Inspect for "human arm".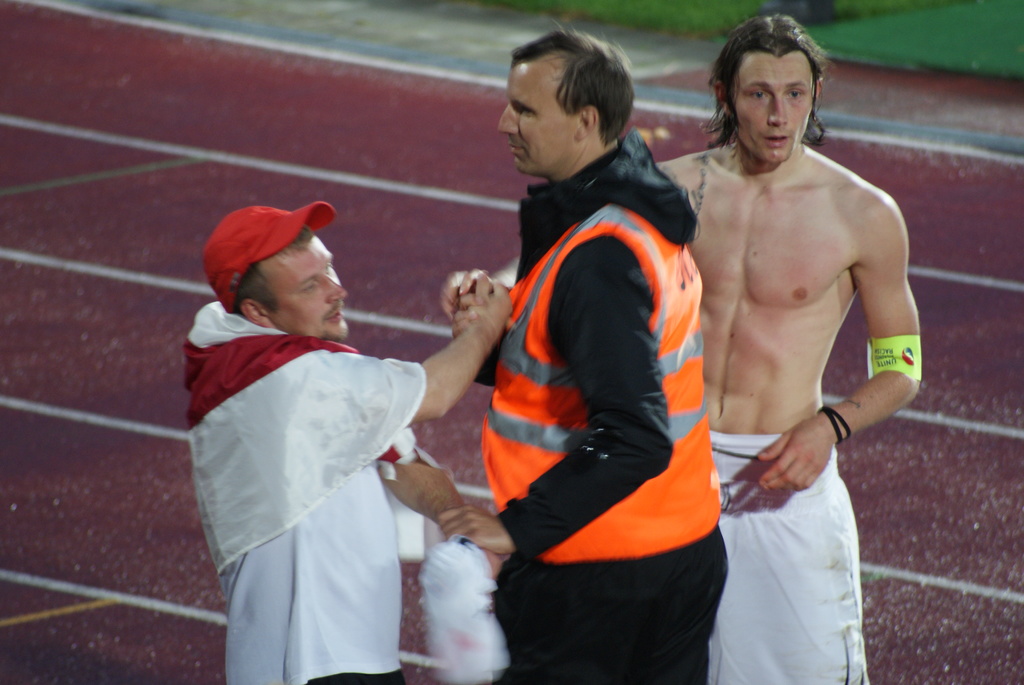
Inspection: detection(381, 294, 512, 435).
